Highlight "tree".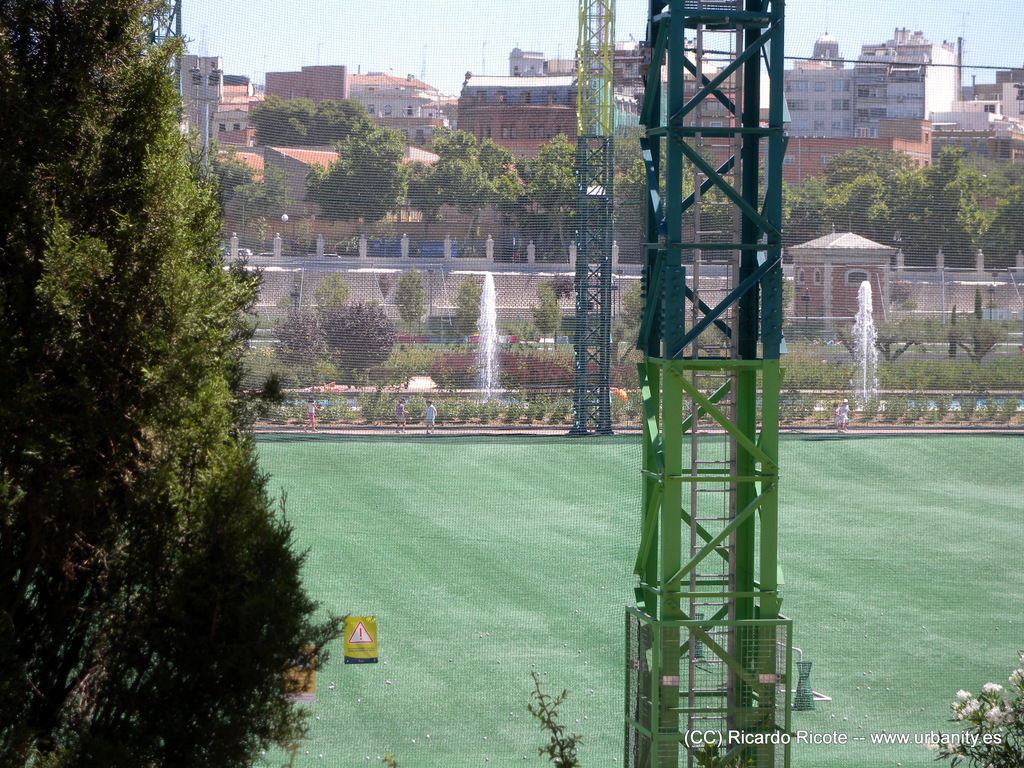
Highlighted region: (396, 157, 463, 249).
